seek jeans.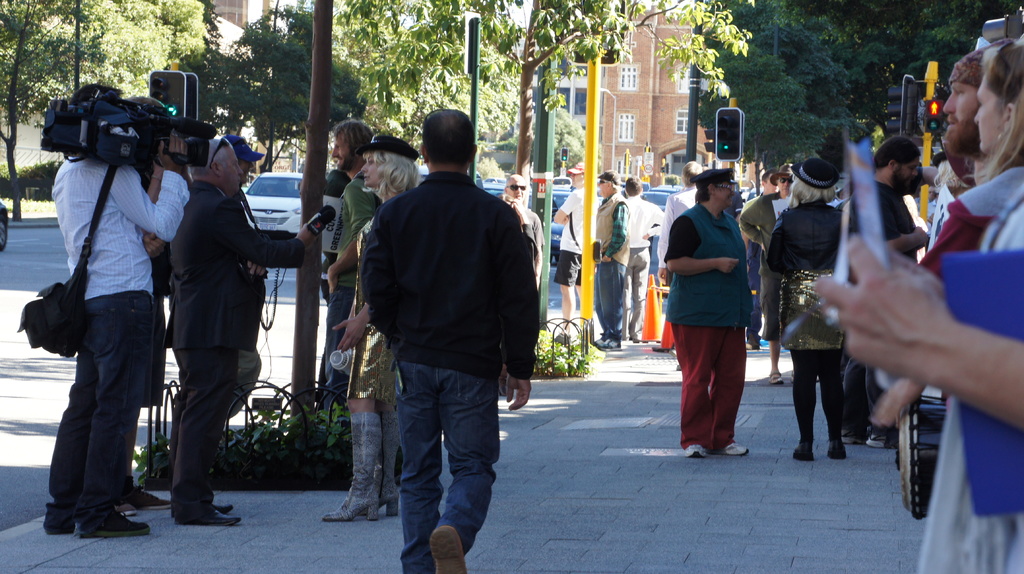
bbox=[51, 291, 156, 509].
